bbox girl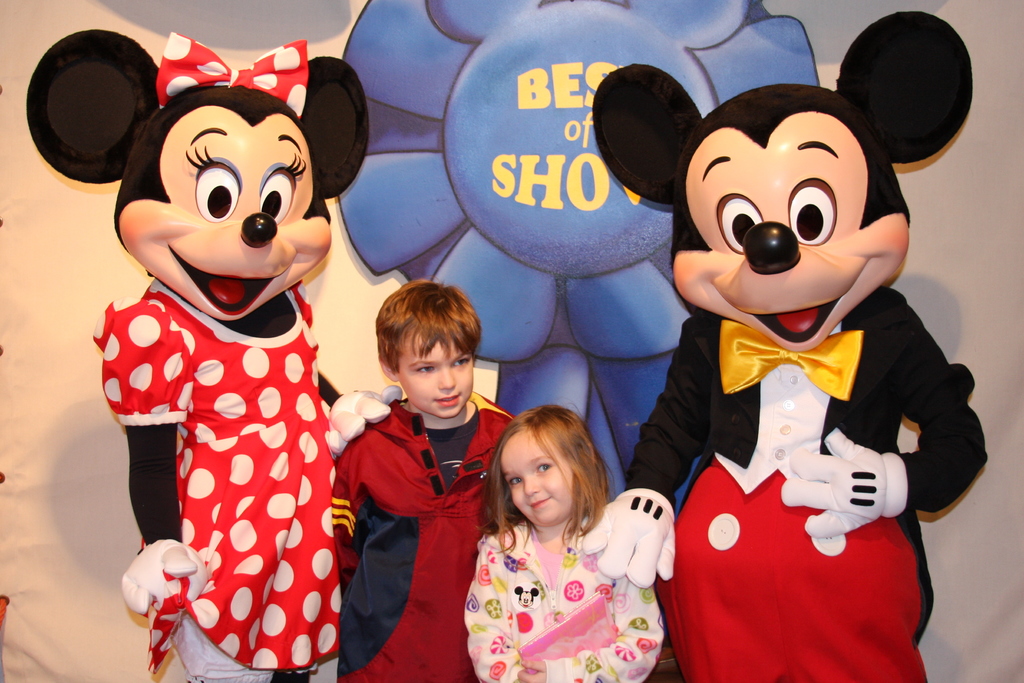
Rect(458, 406, 673, 682)
